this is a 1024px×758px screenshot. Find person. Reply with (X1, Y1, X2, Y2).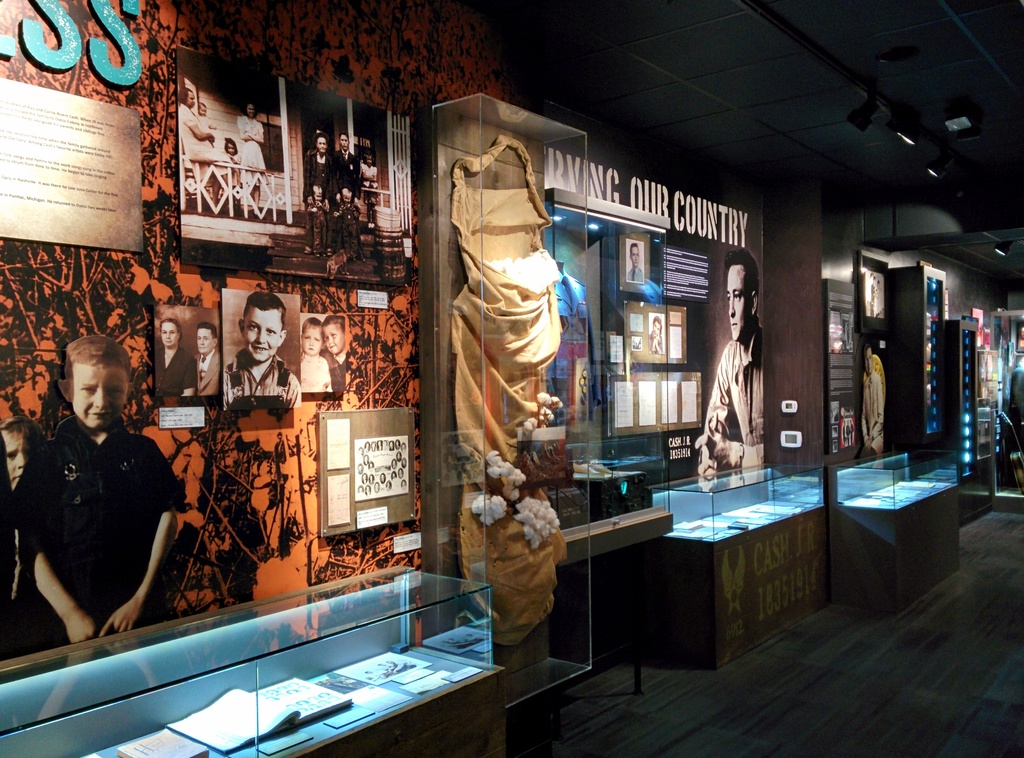
(223, 287, 304, 400).
